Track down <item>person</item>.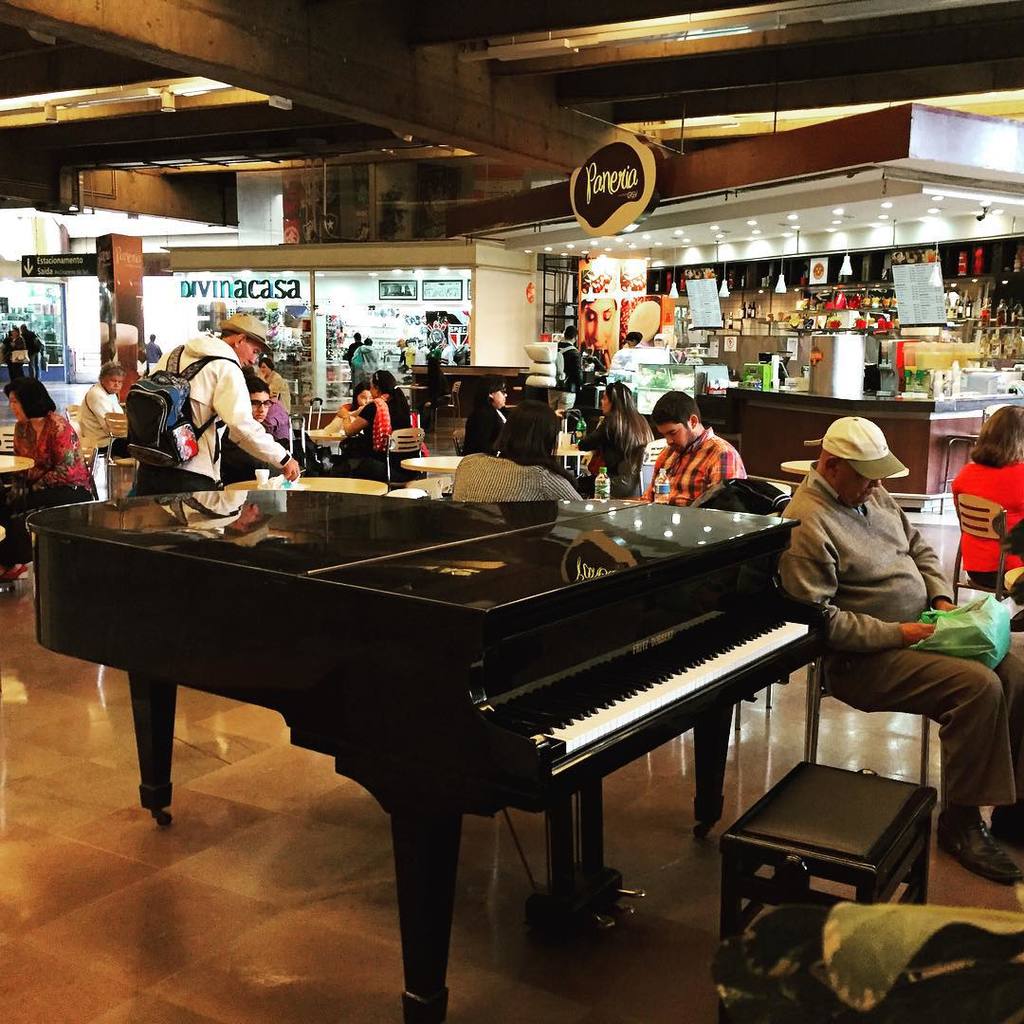
Tracked to x1=463 y1=362 x2=505 y2=453.
